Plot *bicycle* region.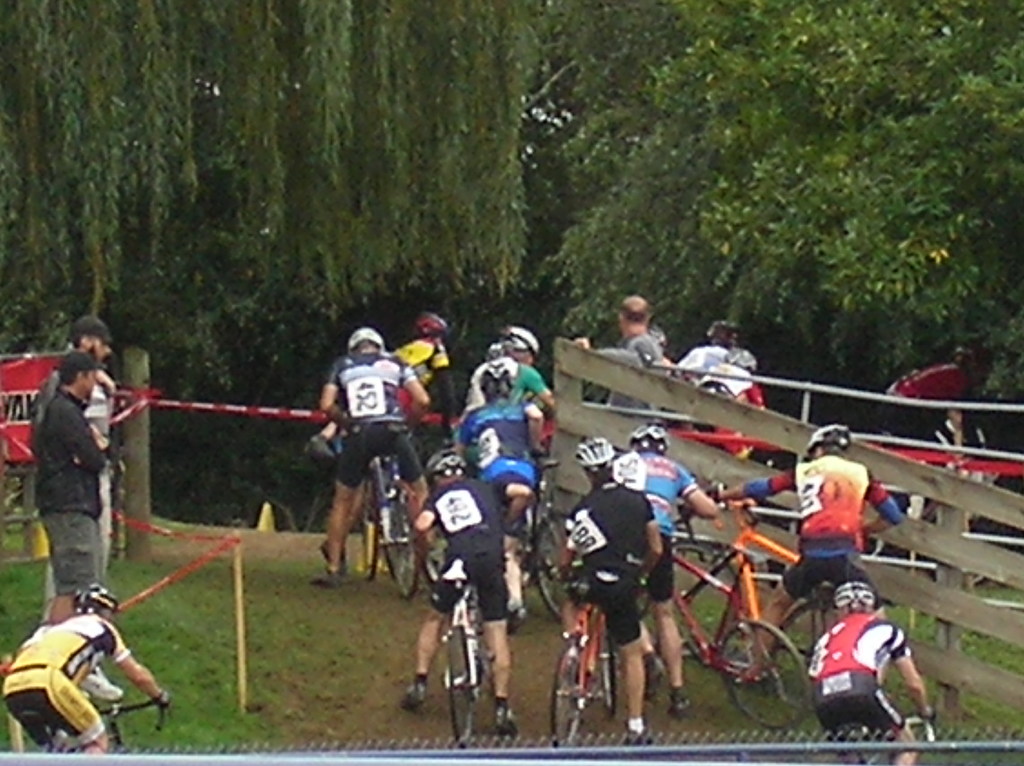
Plotted at <bbox>543, 586, 646, 741</bbox>.
